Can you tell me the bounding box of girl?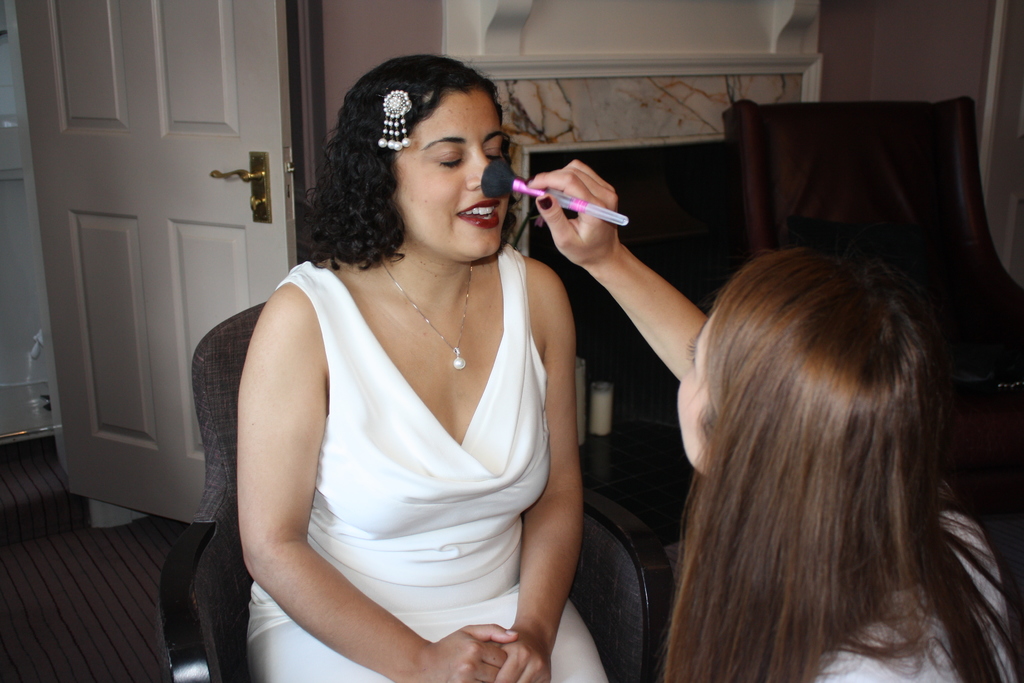
bbox(526, 156, 1023, 682).
